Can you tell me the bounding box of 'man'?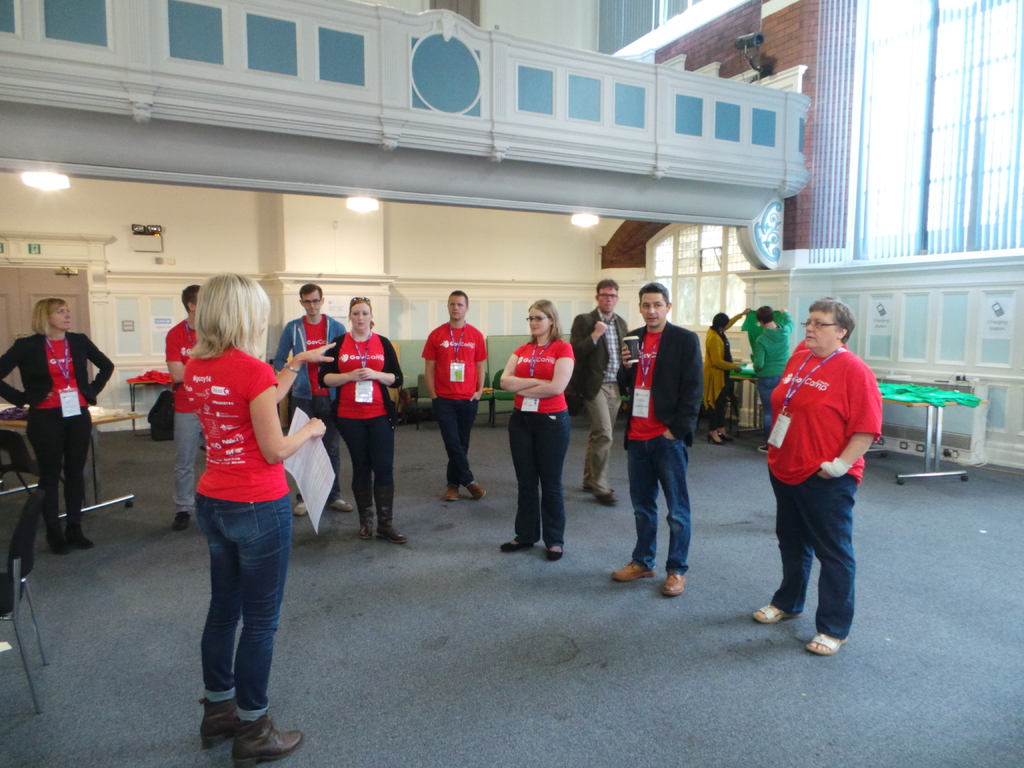
left=419, top=288, right=489, bottom=501.
